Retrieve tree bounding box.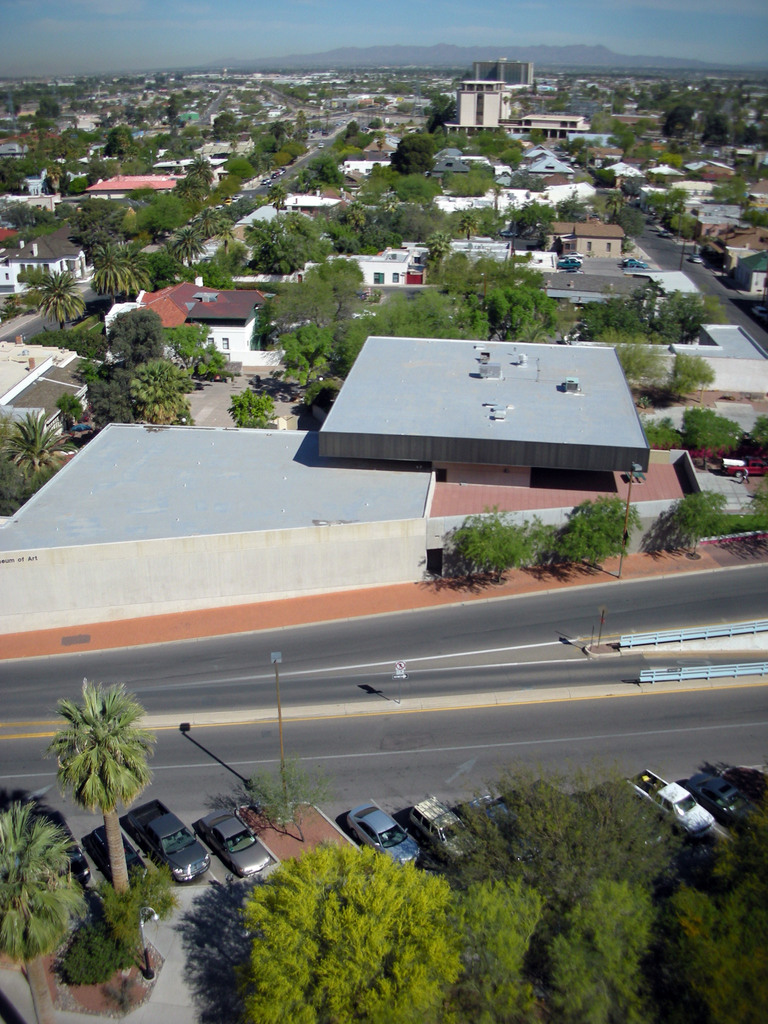
Bounding box: (left=674, top=881, right=767, bottom=1013).
